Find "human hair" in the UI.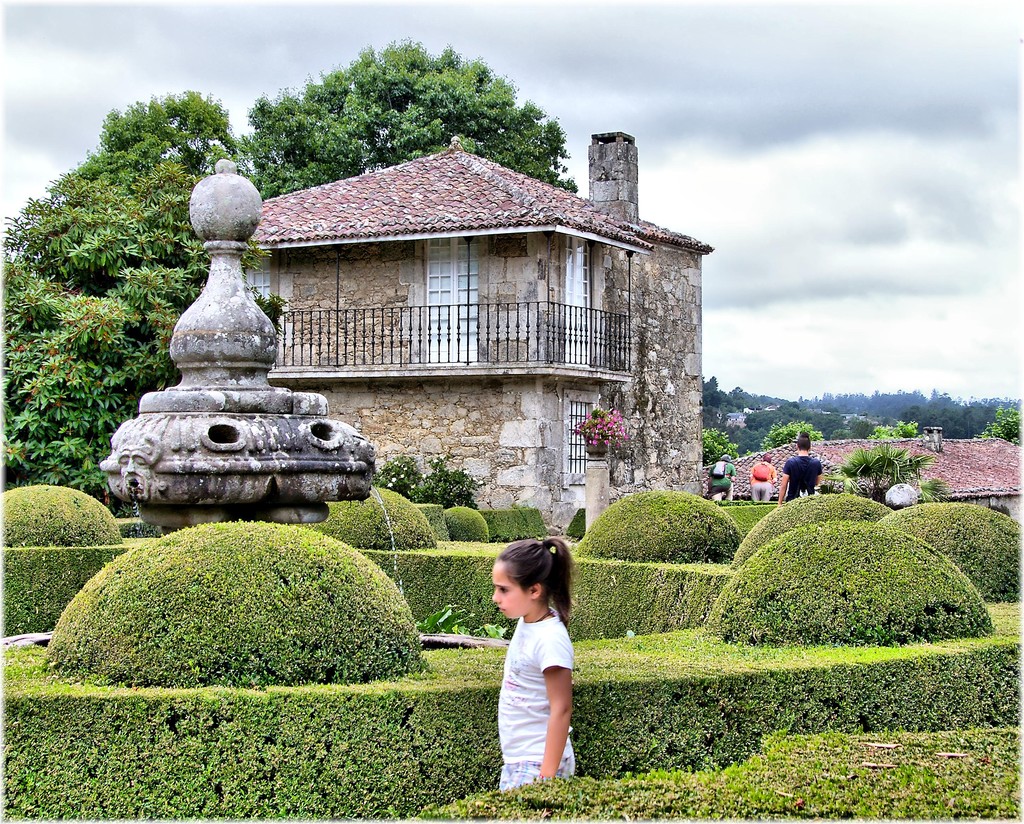
UI element at BBox(794, 432, 812, 453).
